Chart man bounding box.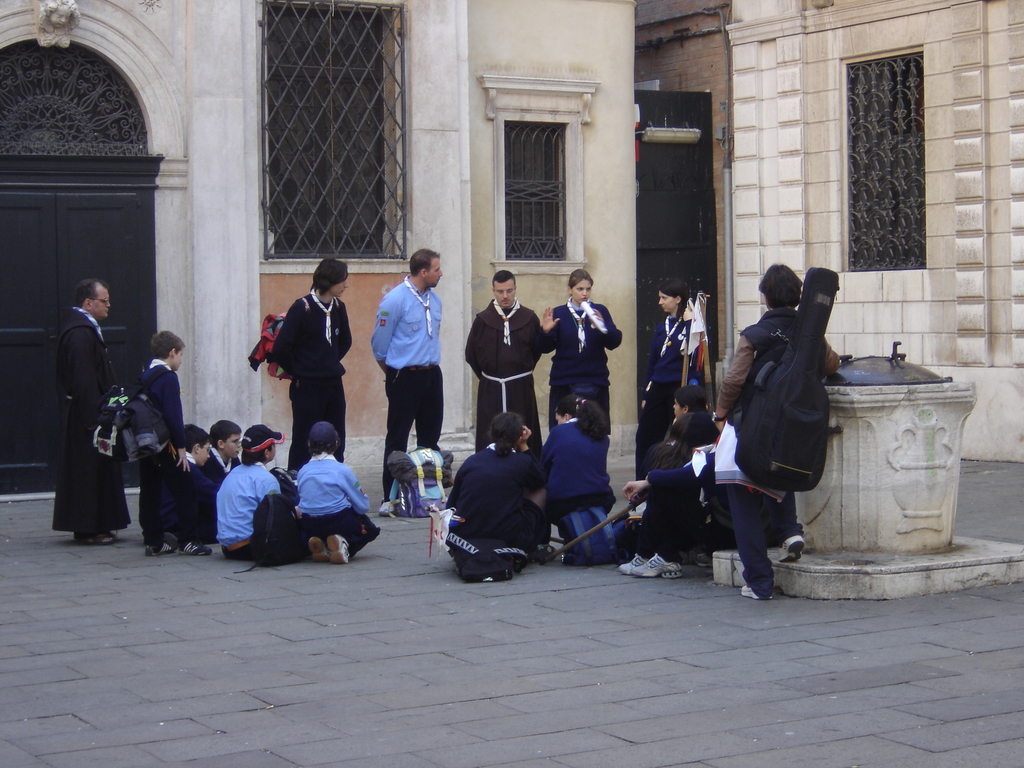
Charted: region(364, 250, 447, 481).
